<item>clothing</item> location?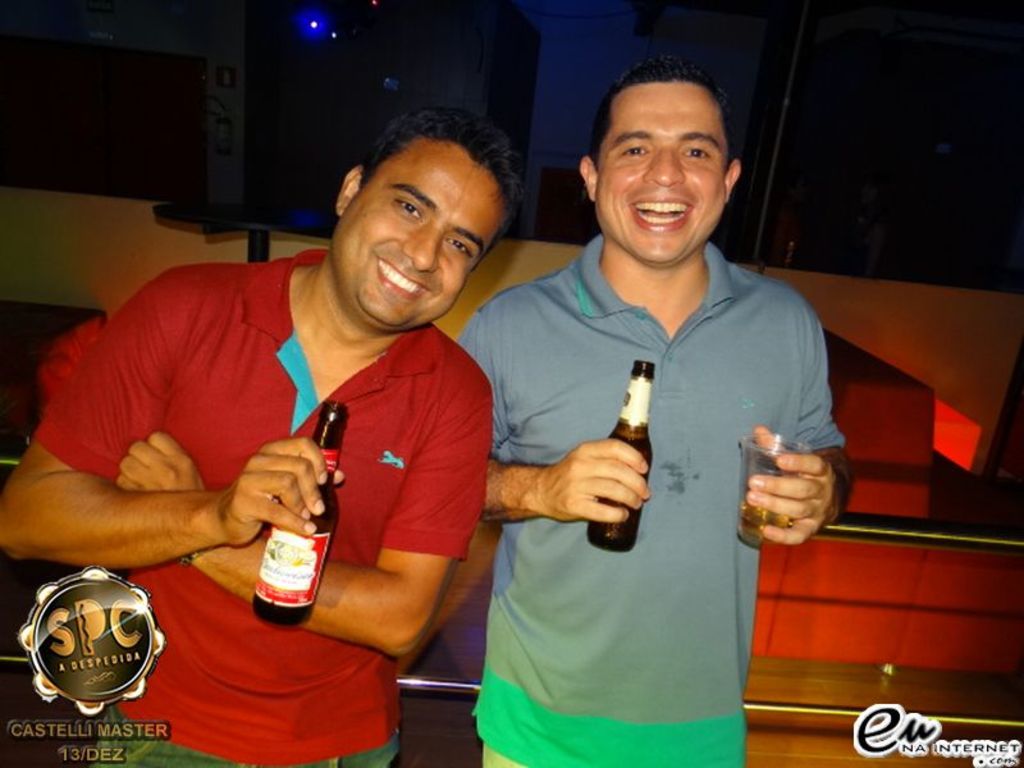
(32,246,497,767)
